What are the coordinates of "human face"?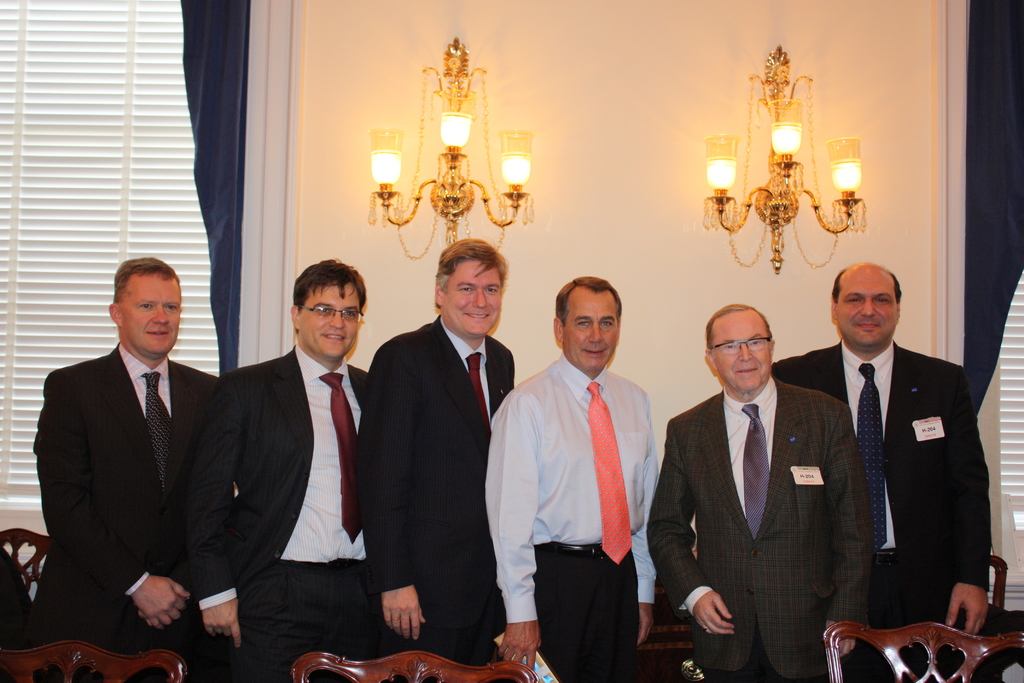
bbox=(563, 286, 617, 367).
